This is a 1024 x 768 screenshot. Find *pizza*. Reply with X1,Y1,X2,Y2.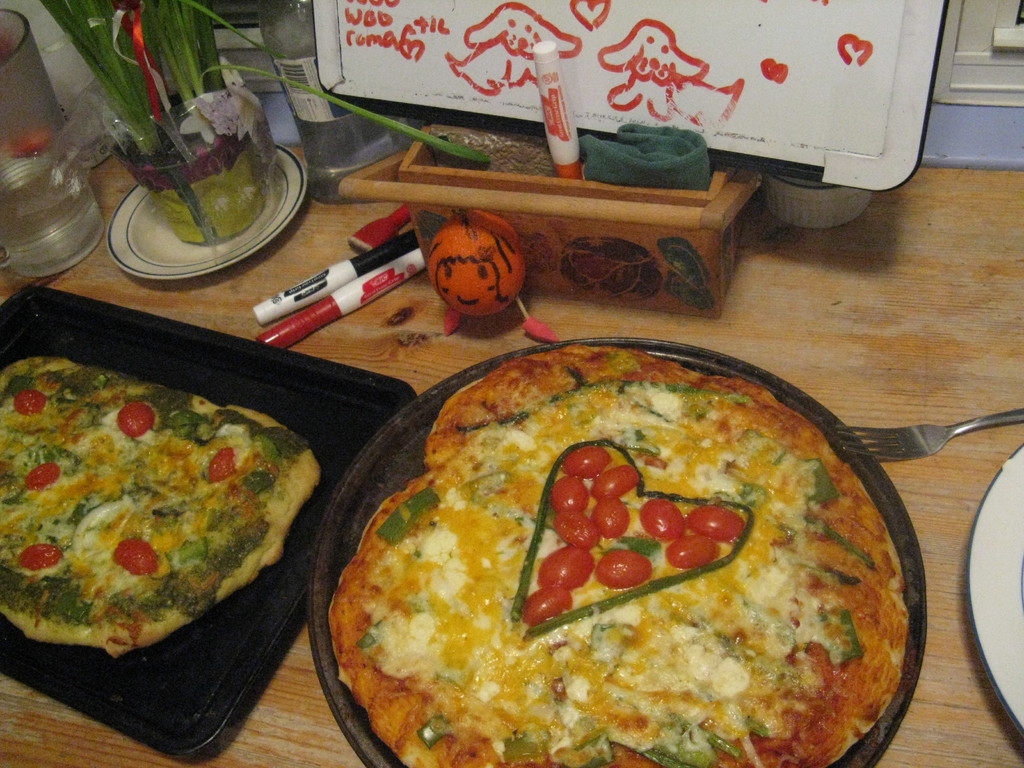
0,372,335,660.
